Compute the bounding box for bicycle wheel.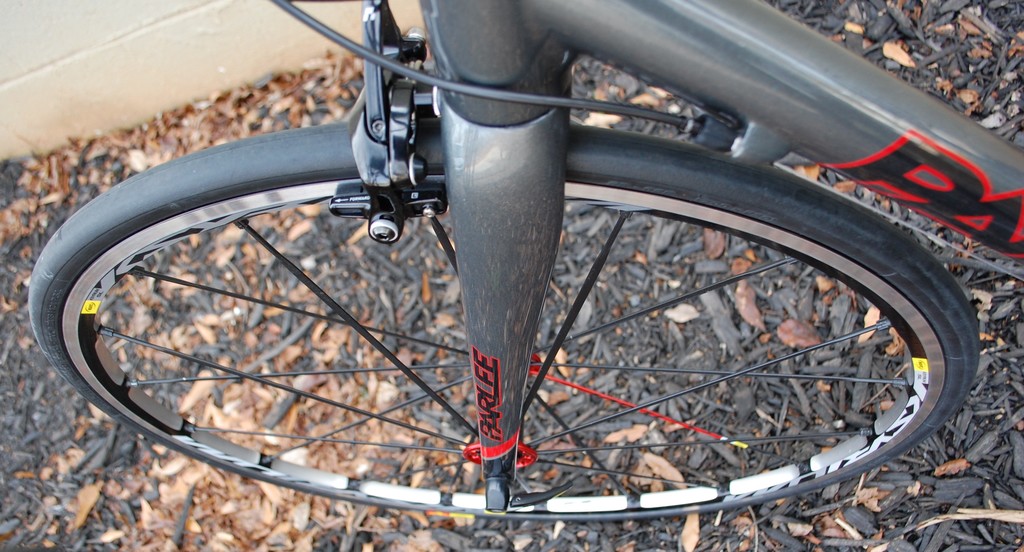
crop(26, 112, 980, 521).
